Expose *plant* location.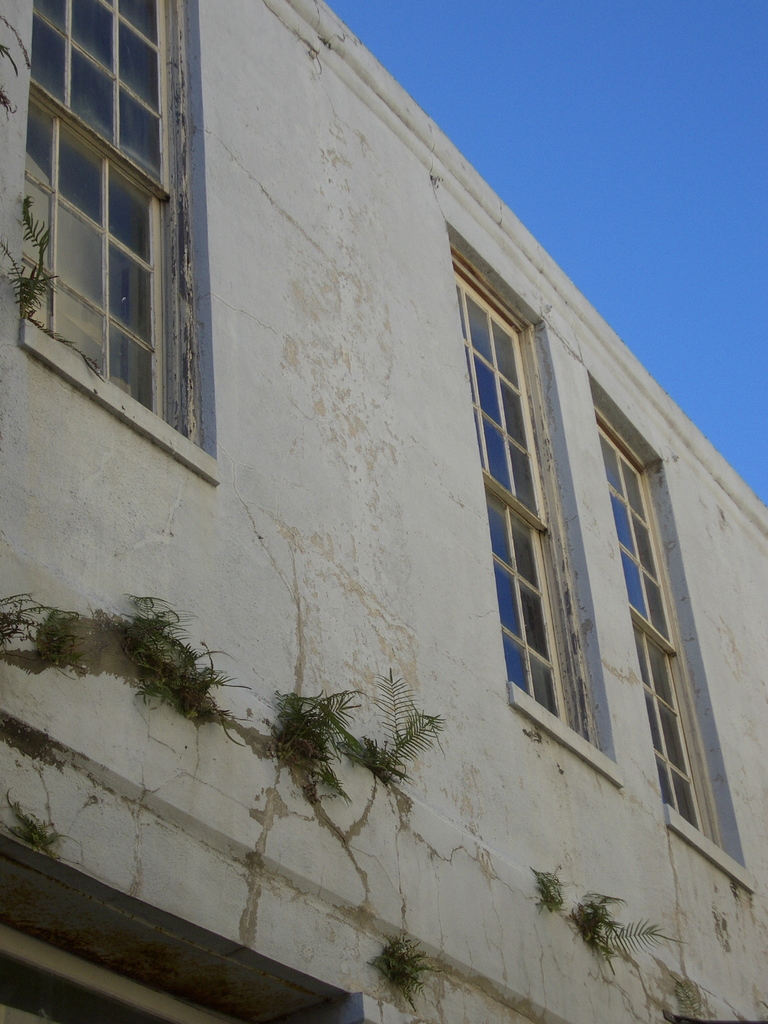
Exposed at pyautogui.locateOnScreen(272, 676, 367, 817).
